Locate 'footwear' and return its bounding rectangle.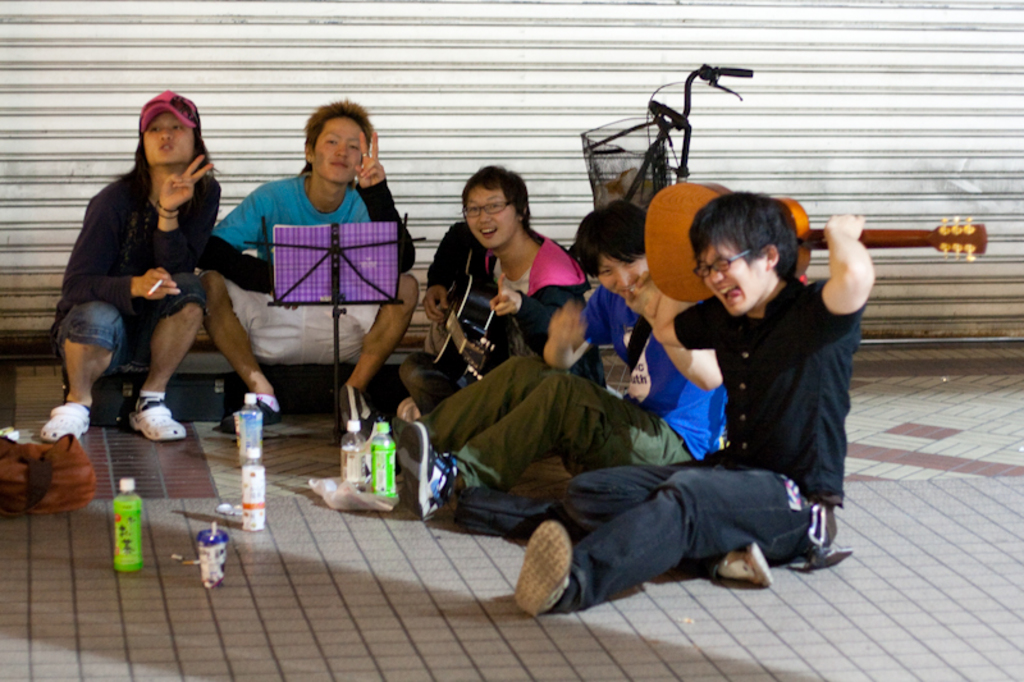
[x1=109, y1=385, x2=178, y2=448].
